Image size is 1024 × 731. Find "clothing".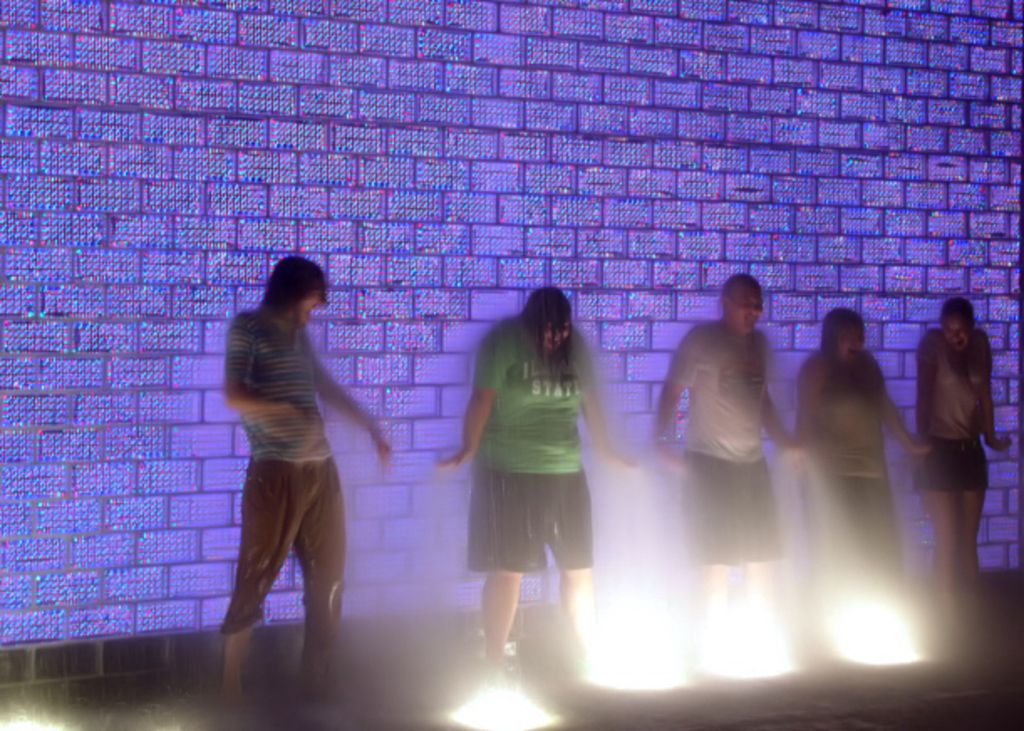
456 325 608 583.
